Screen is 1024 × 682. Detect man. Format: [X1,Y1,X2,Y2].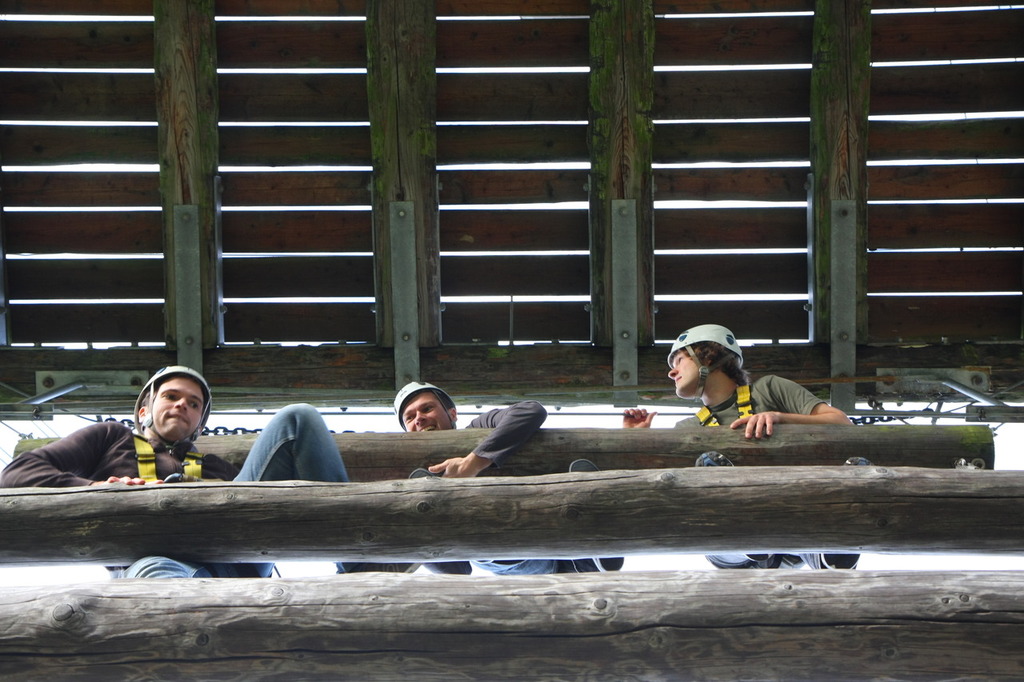
[622,321,875,571].
